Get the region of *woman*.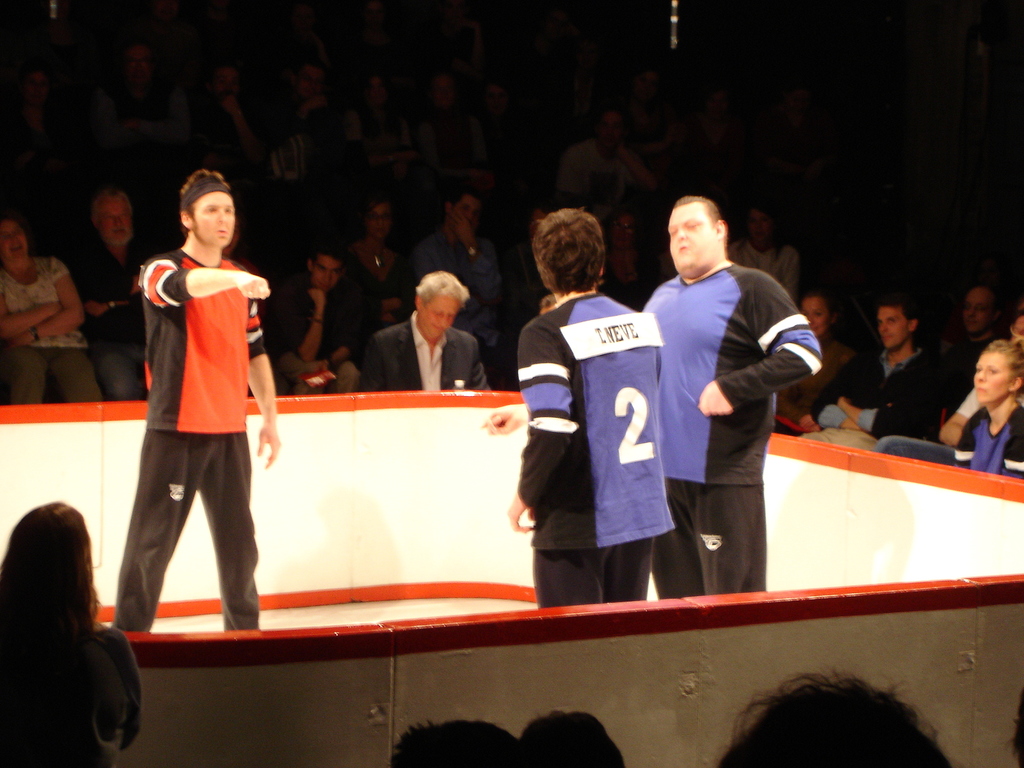
[left=953, top=340, right=1023, bottom=479].
